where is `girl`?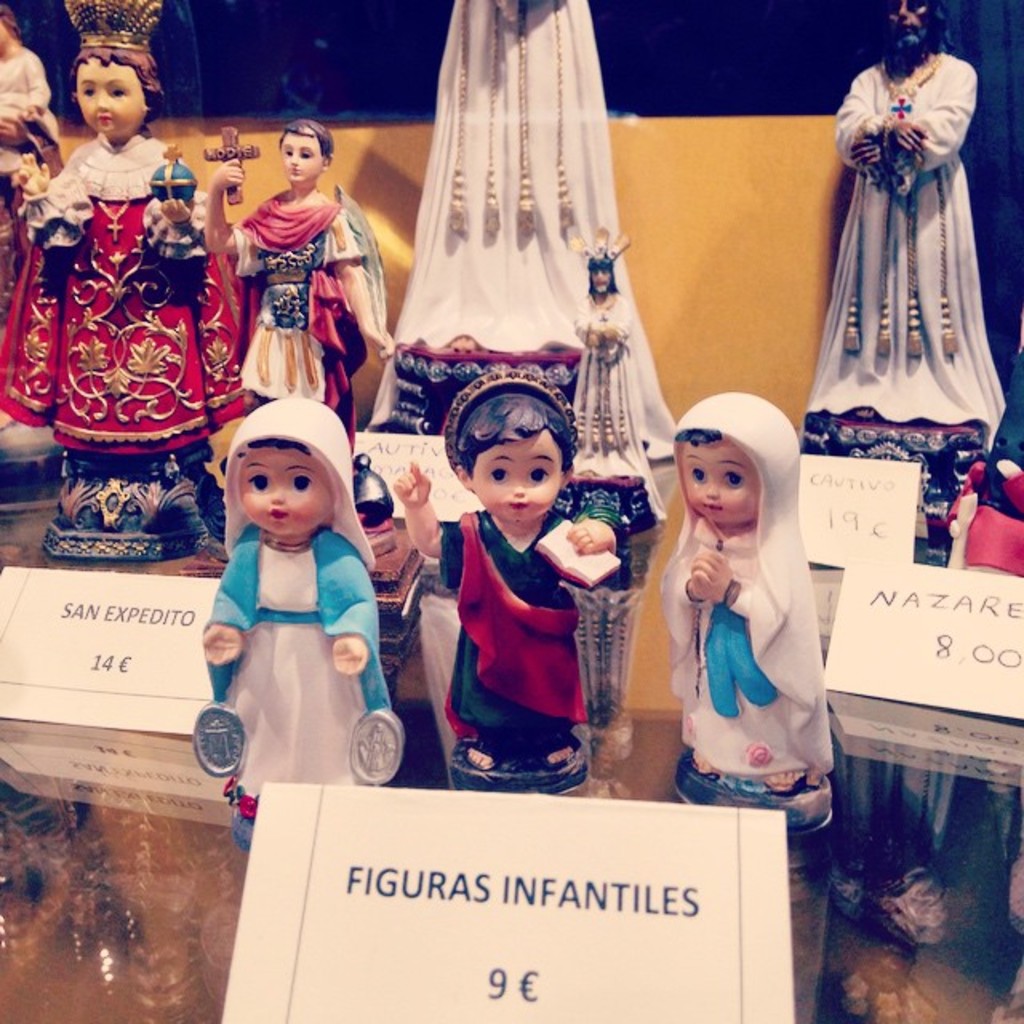
0/0/245/485.
